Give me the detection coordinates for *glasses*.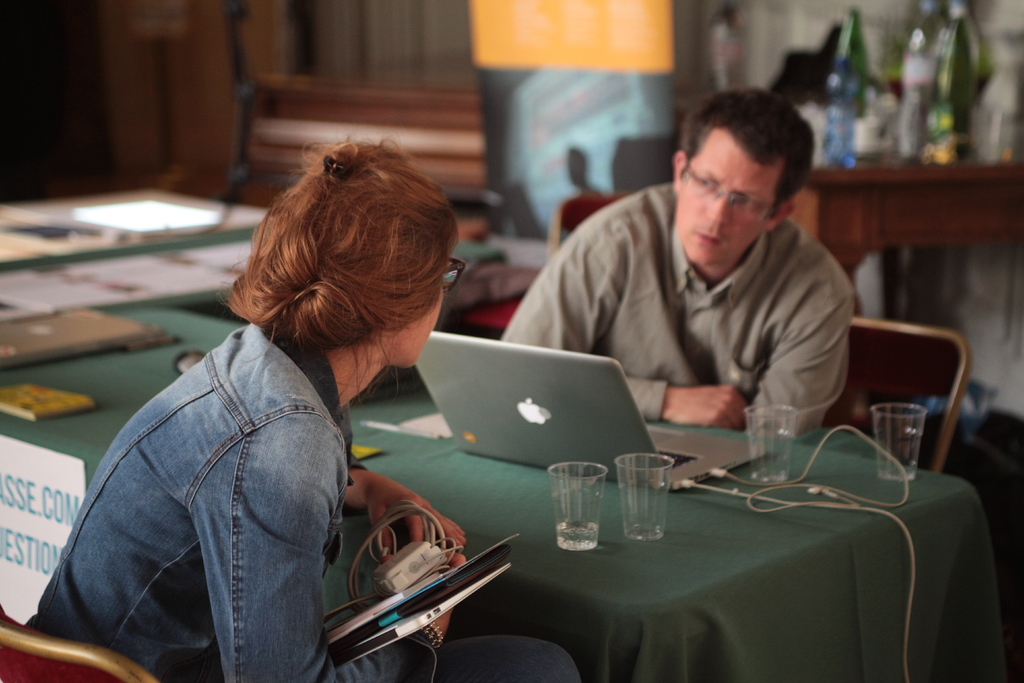
crop(440, 254, 474, 290).
